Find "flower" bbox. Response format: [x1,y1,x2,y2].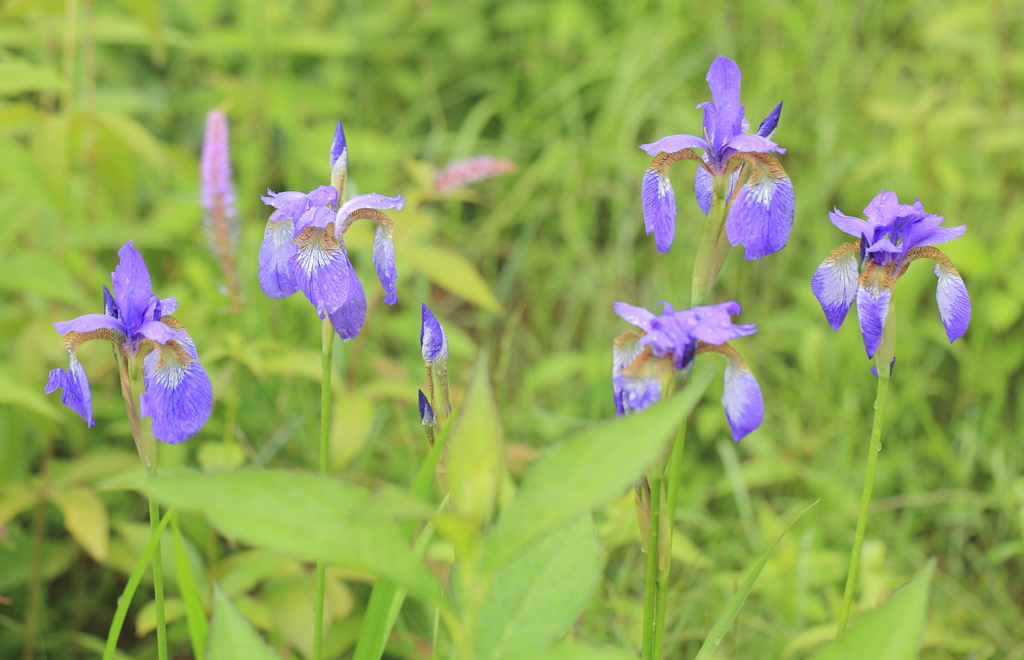
[807,186,974,377].
